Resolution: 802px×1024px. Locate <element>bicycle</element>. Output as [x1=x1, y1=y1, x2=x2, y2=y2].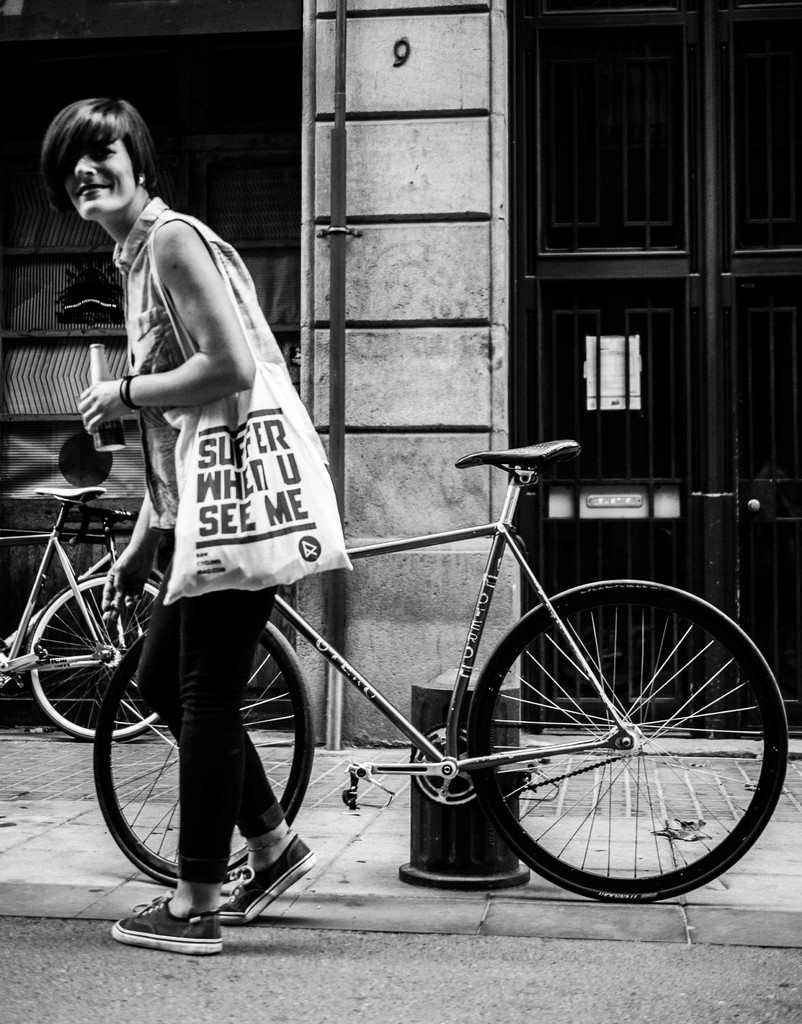
[x1=0, y1=486, x2=163, y2=743].
